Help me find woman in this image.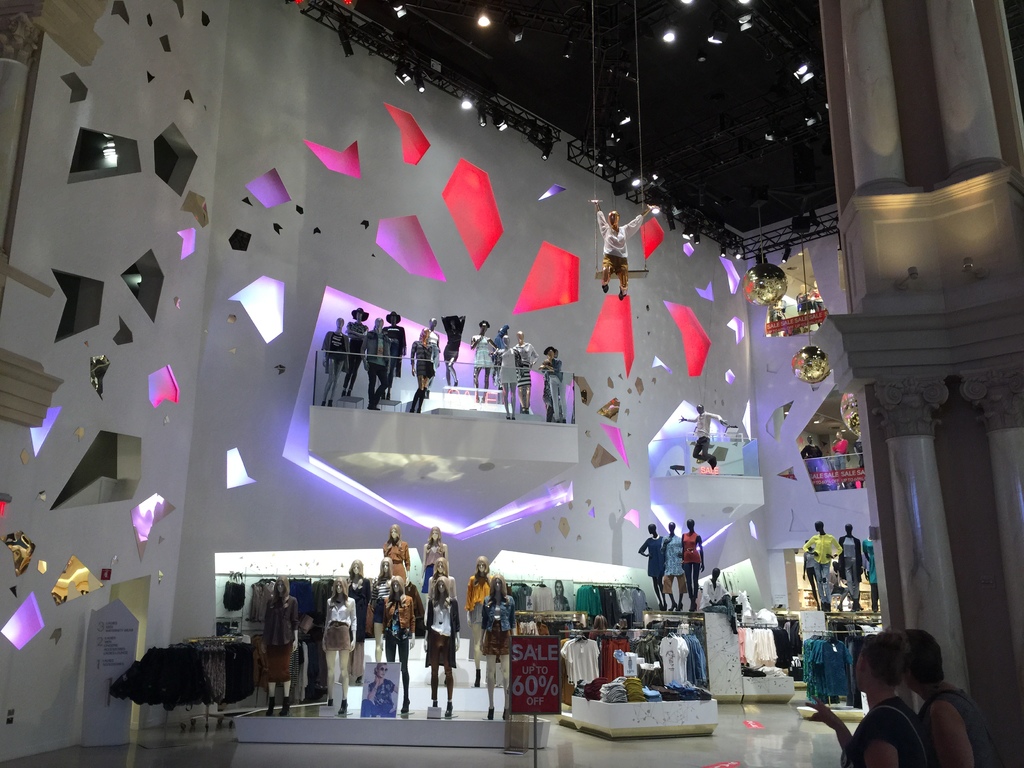
Found it: (802,630,932,767).
